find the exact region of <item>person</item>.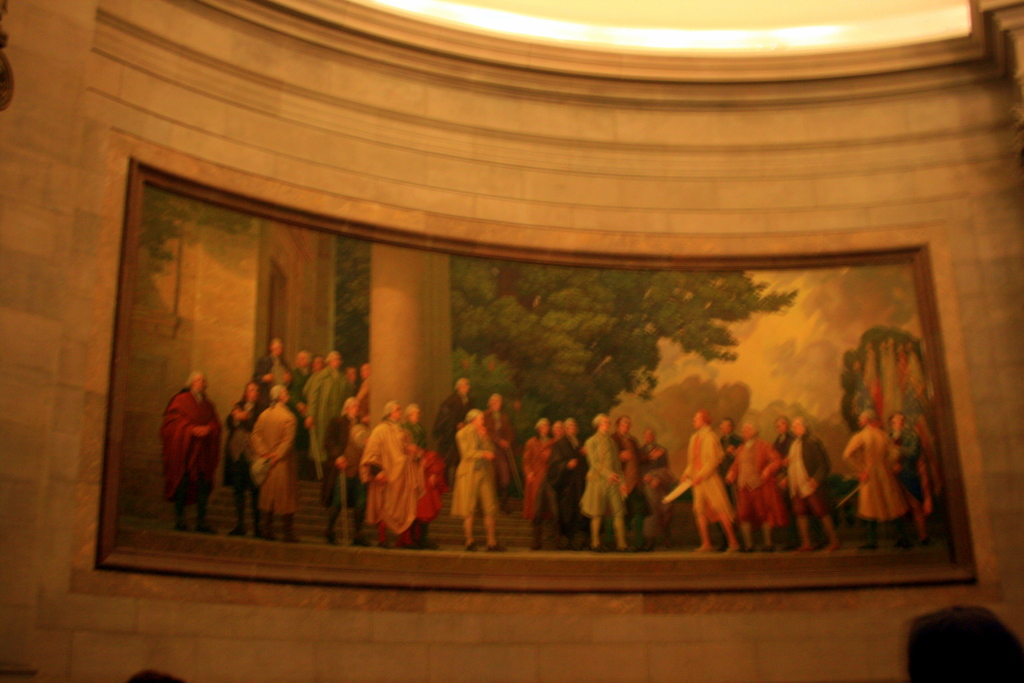
Exact region: [256,336,297,384].
